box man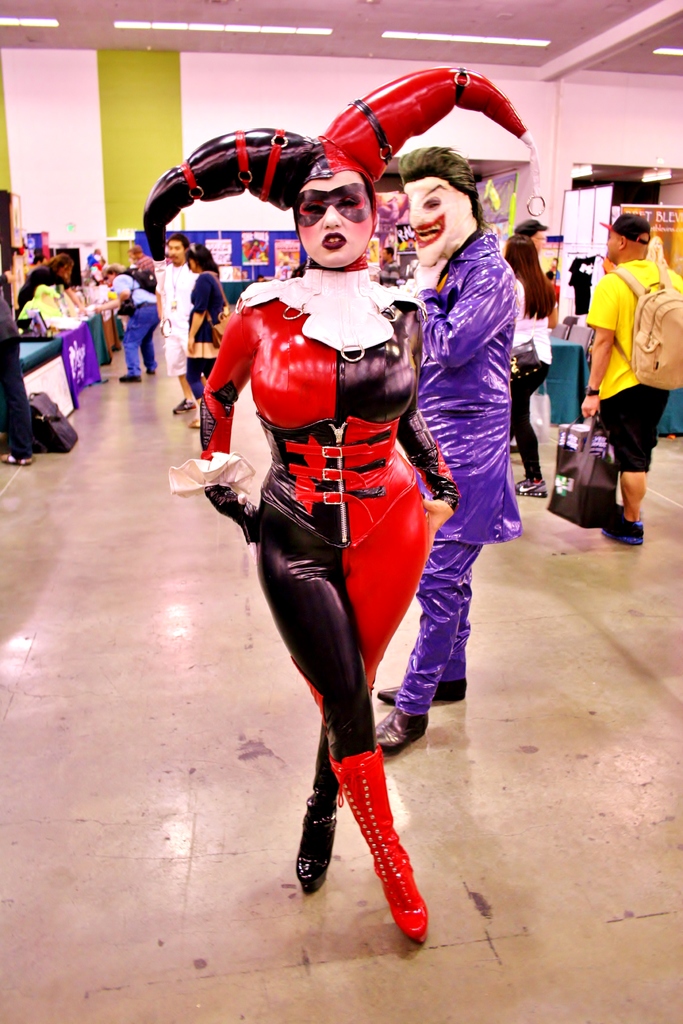
{"left": 150, "top": 232, "right": 202, "bottom": 415}
